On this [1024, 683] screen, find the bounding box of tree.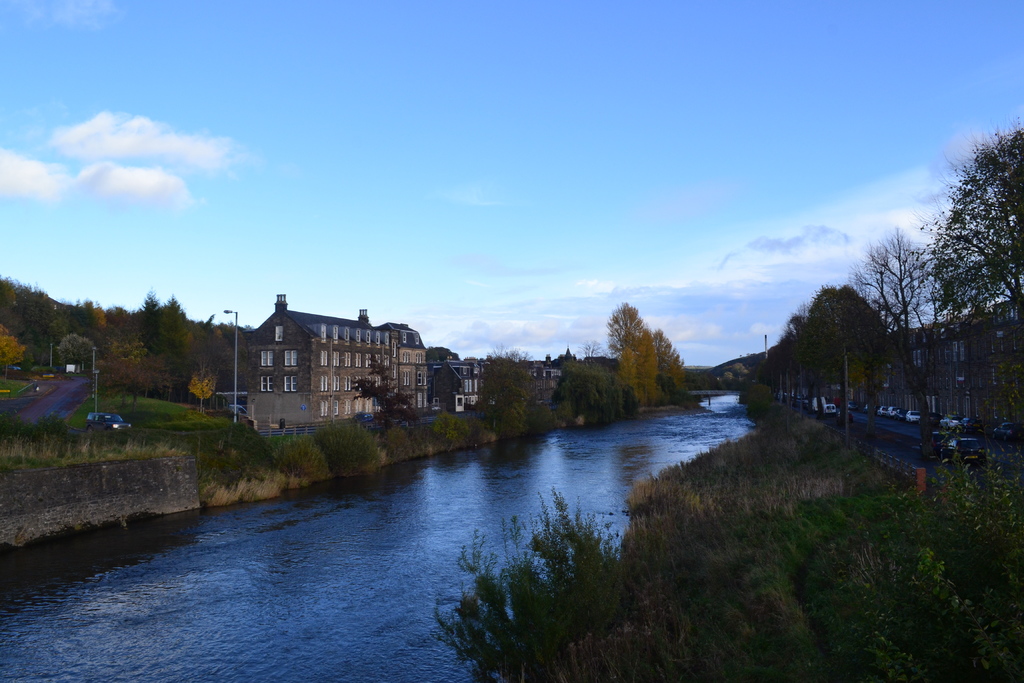
Bounding box: (348,350,415,427).
